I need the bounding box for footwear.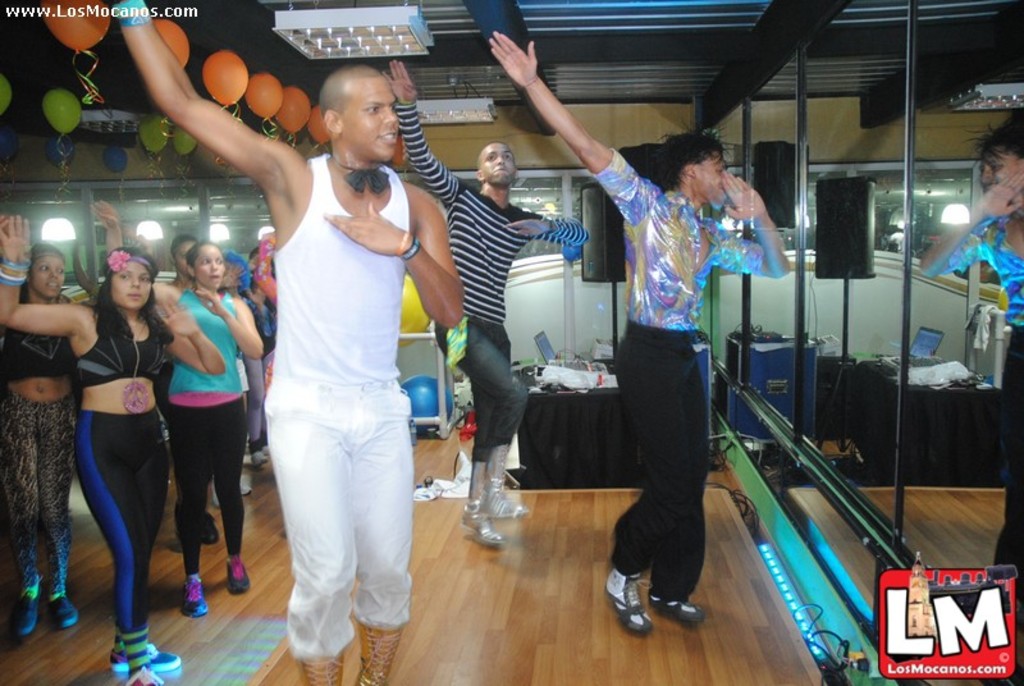
Here it is: <bbox>47, 590, 79, 631</bbox>.
